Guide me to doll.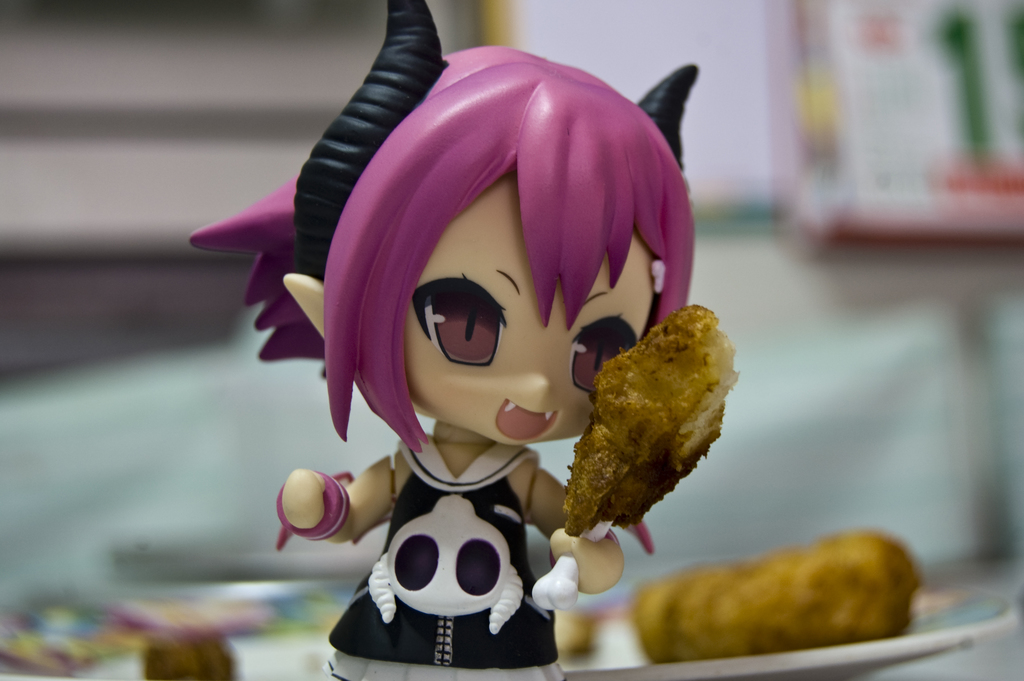
Guidance: 232,27,715,680.
